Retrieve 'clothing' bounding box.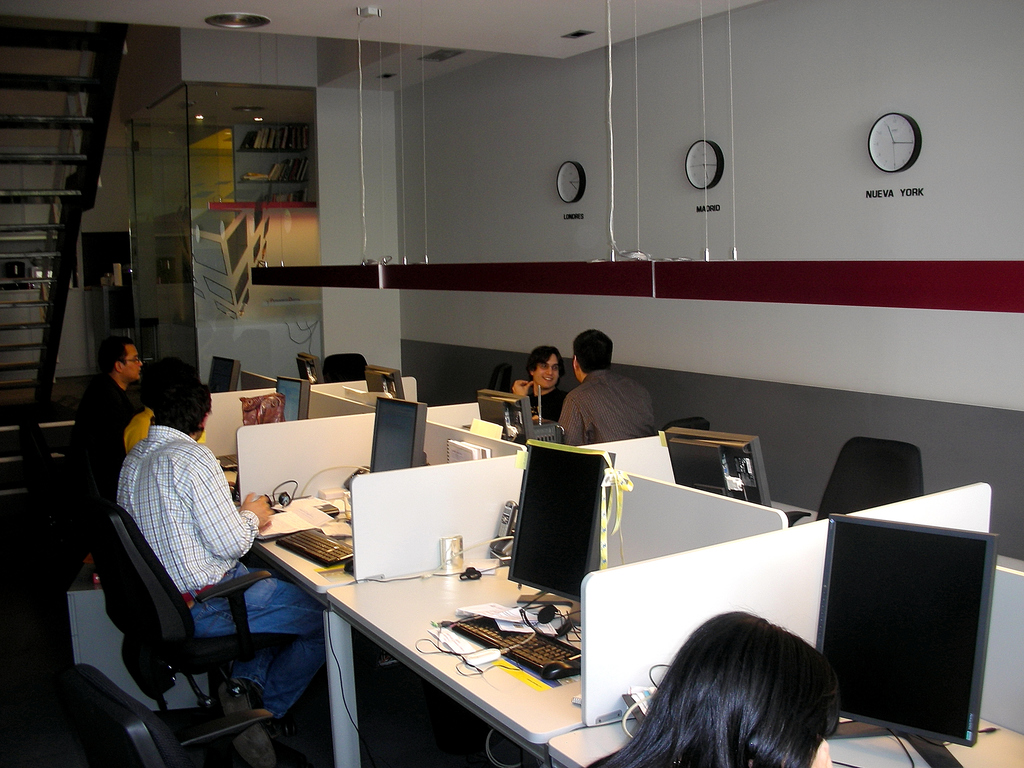
Bounding box: x1=111 y1=420 x2=257 y2=598.
